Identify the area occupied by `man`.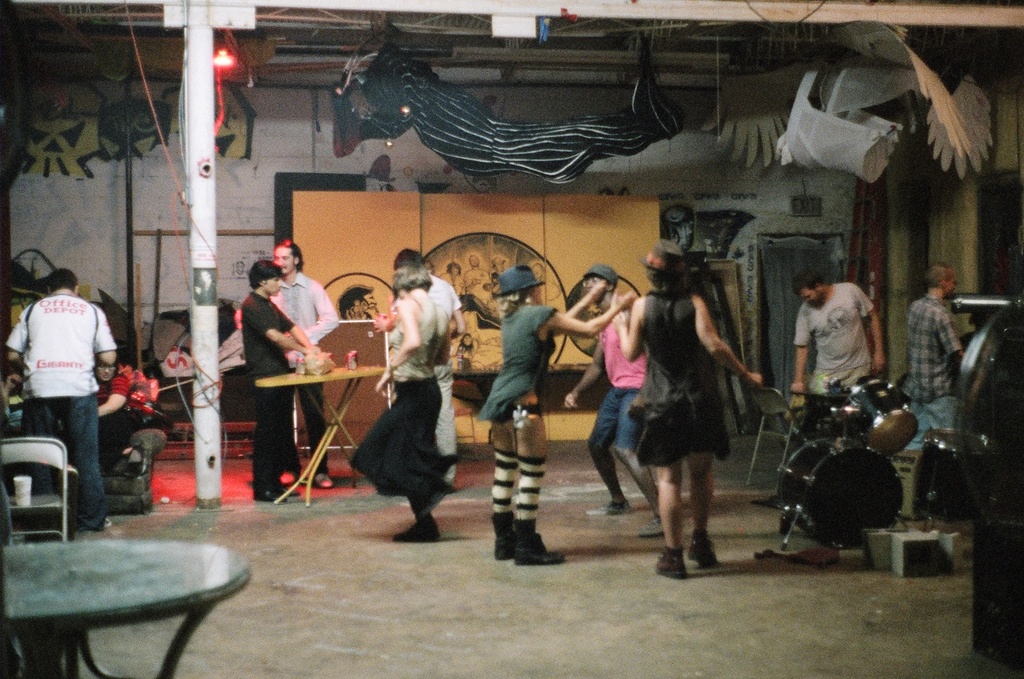
Area: locate(779, 255, 899, 422).
